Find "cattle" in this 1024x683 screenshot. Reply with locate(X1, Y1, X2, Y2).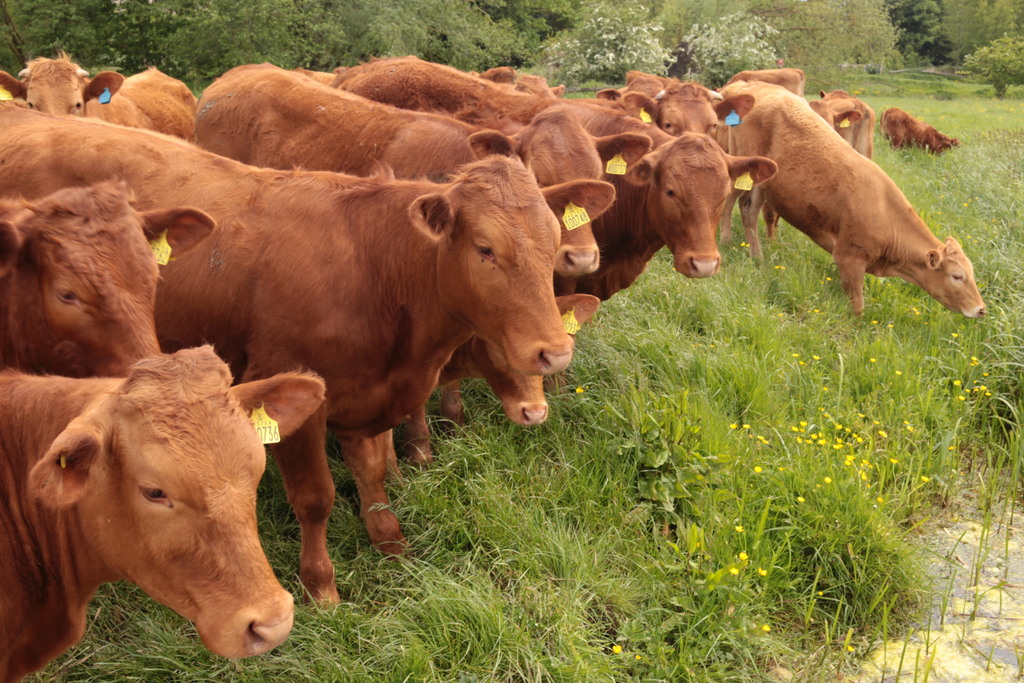
locate(728, 70, 804, 97).
